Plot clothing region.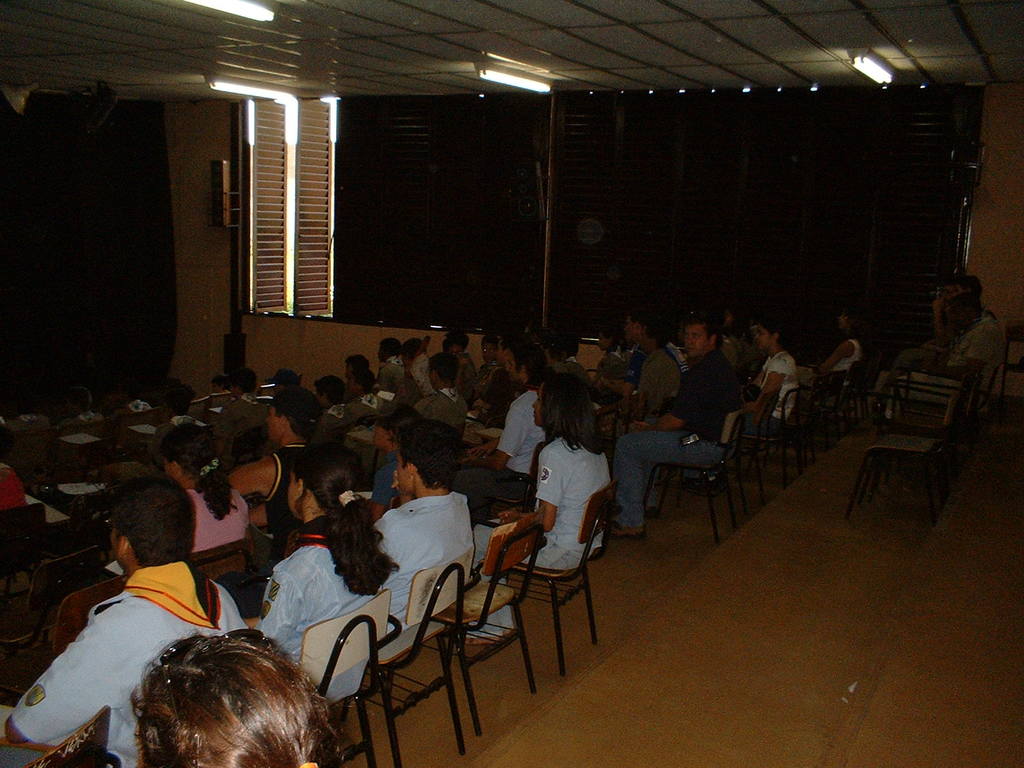
Plotted at (150, 408, 203, 457).
